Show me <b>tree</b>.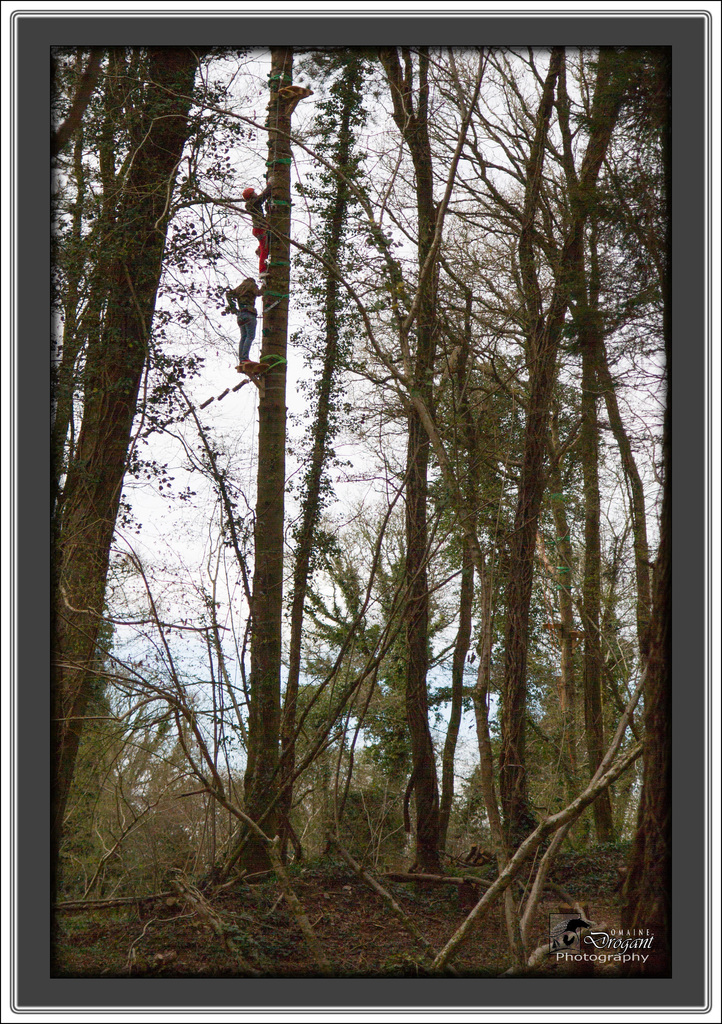
<b>tree</b> is here: x1=212, y1=49, x2=301, y2=872.
